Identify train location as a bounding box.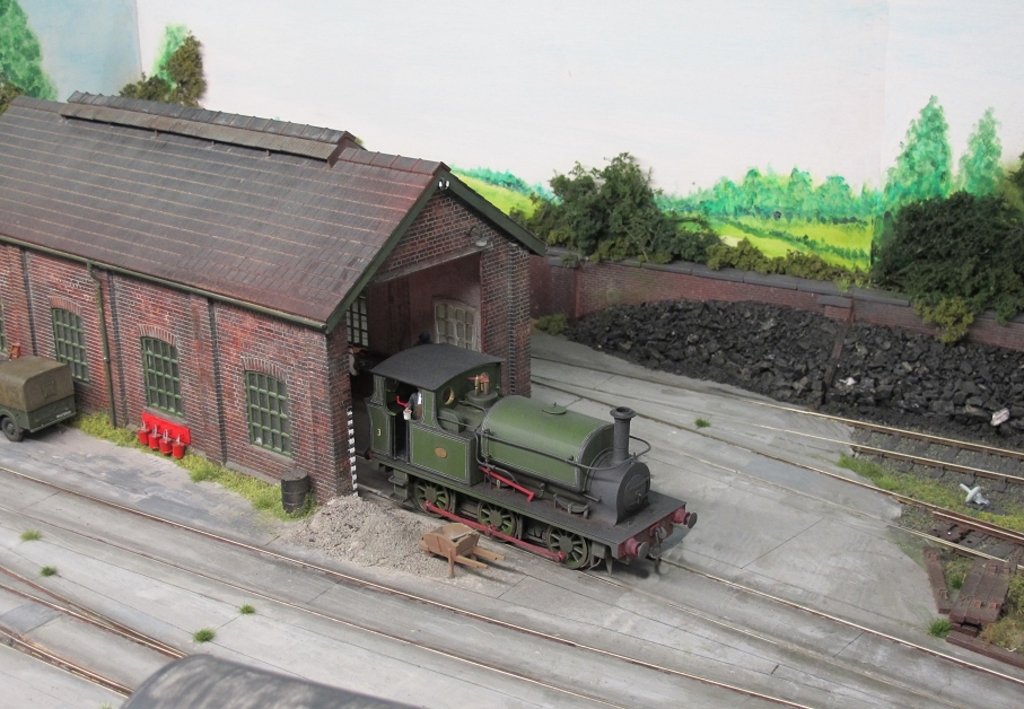
bbox=(355, 333, 694, 577).
